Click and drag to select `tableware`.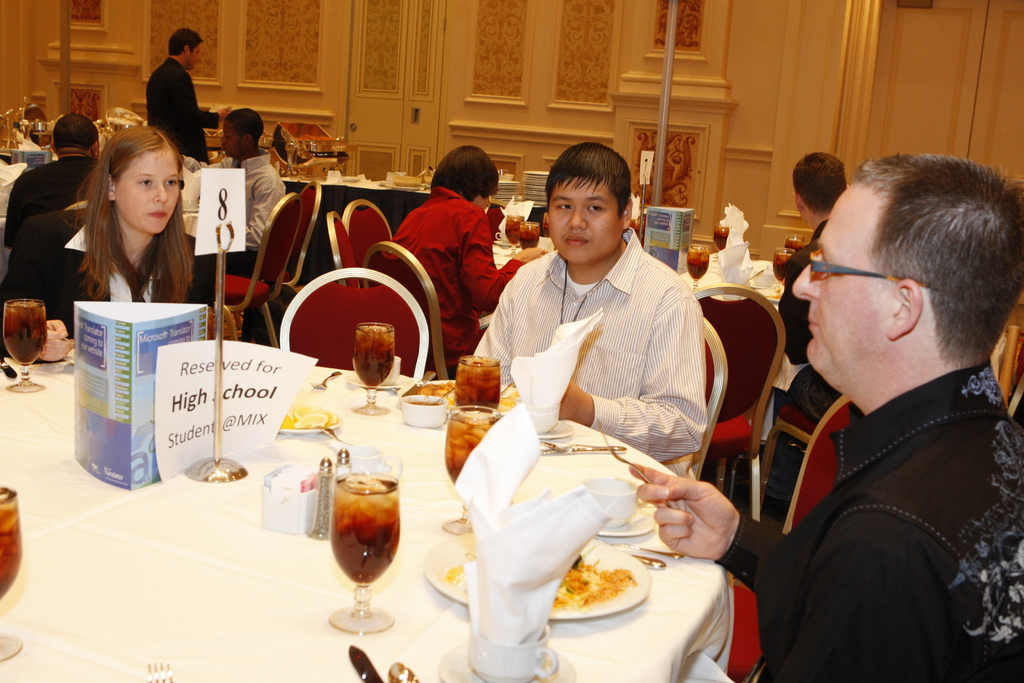
Selection: <region>1, 296, 50, 393</region>.
